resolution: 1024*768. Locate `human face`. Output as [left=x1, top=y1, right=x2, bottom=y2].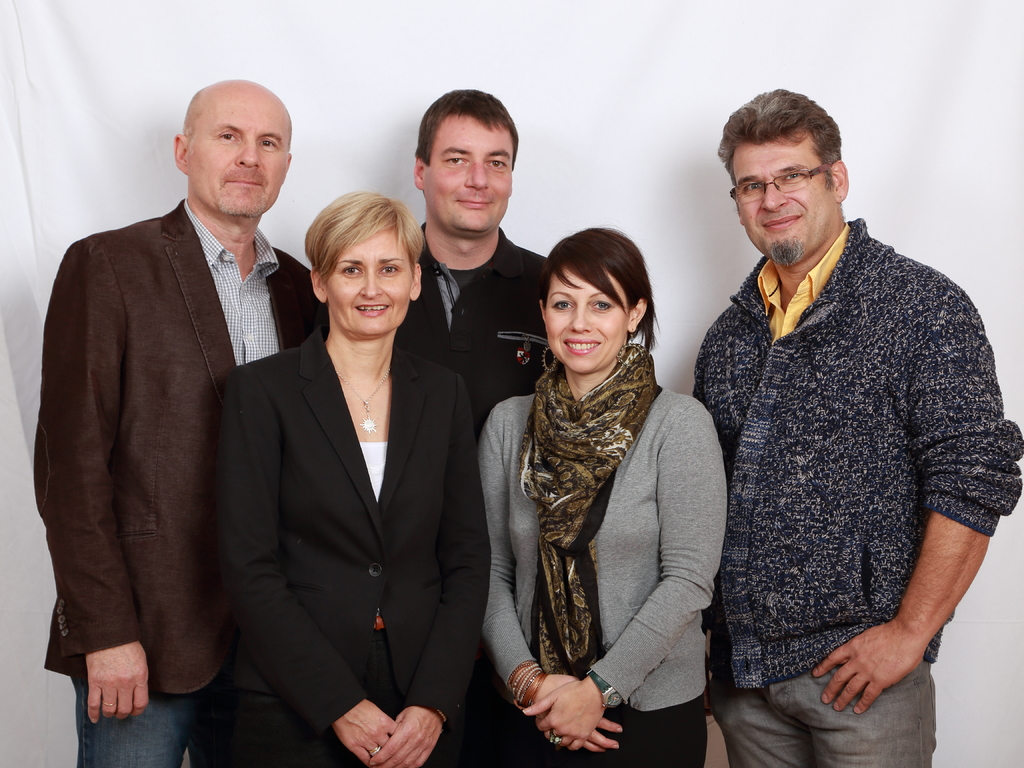
[left=324, top=216, right=413, bottom=336].
